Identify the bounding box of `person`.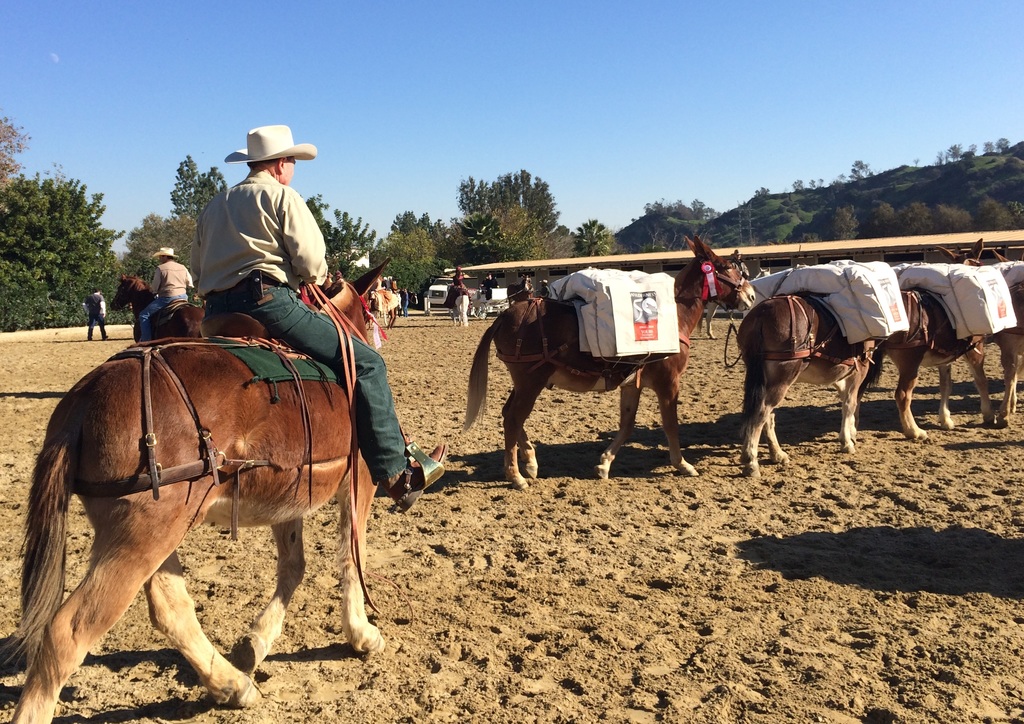
x1=189 y1=120 x2=451 y2=512.
